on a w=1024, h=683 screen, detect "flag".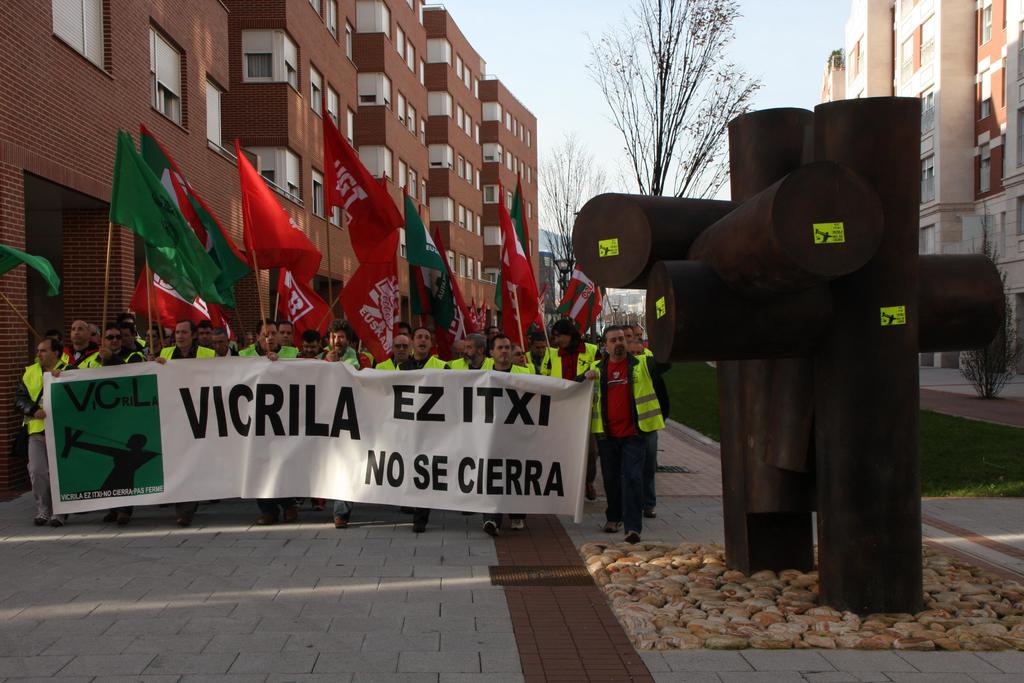
x1=134, y1=128, x2=257, y2=306.
